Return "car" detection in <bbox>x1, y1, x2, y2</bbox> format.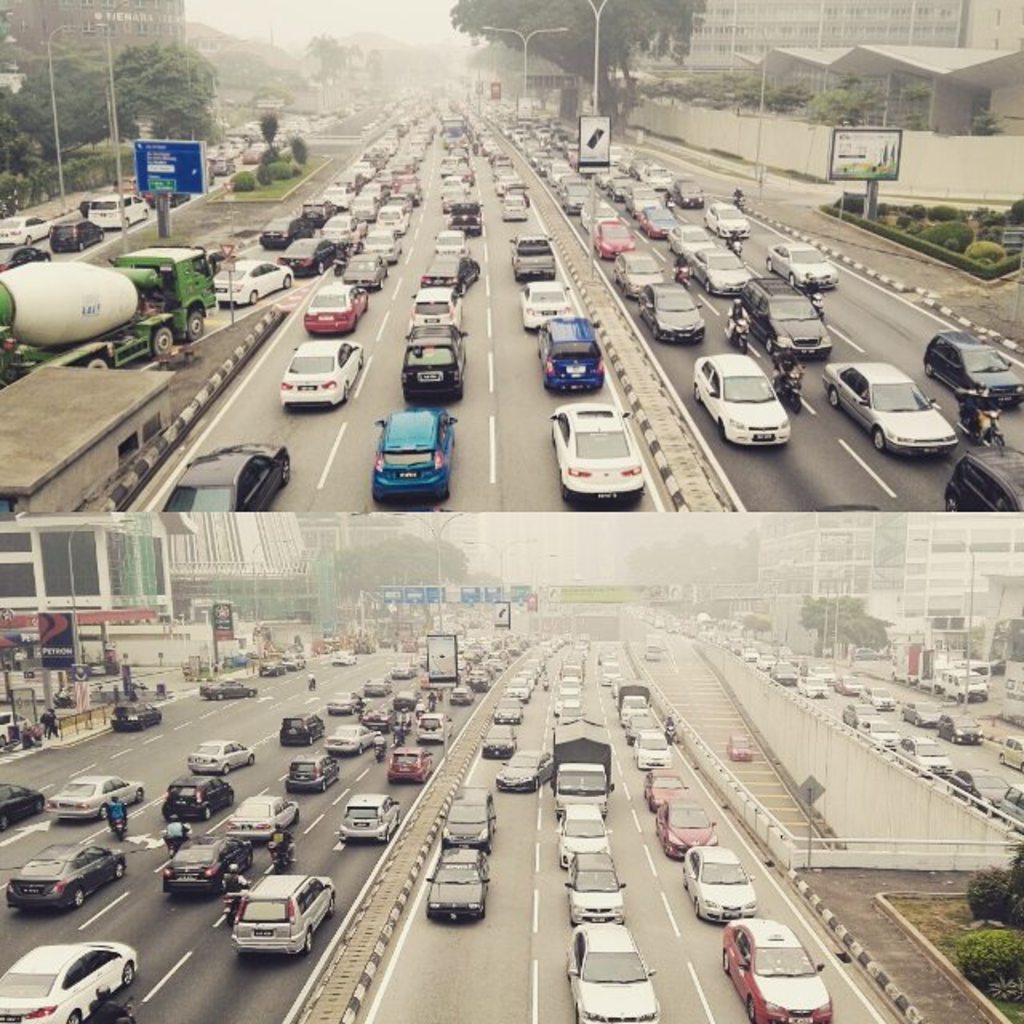
<bbox>46, 774, 146, 822</bbox>.
